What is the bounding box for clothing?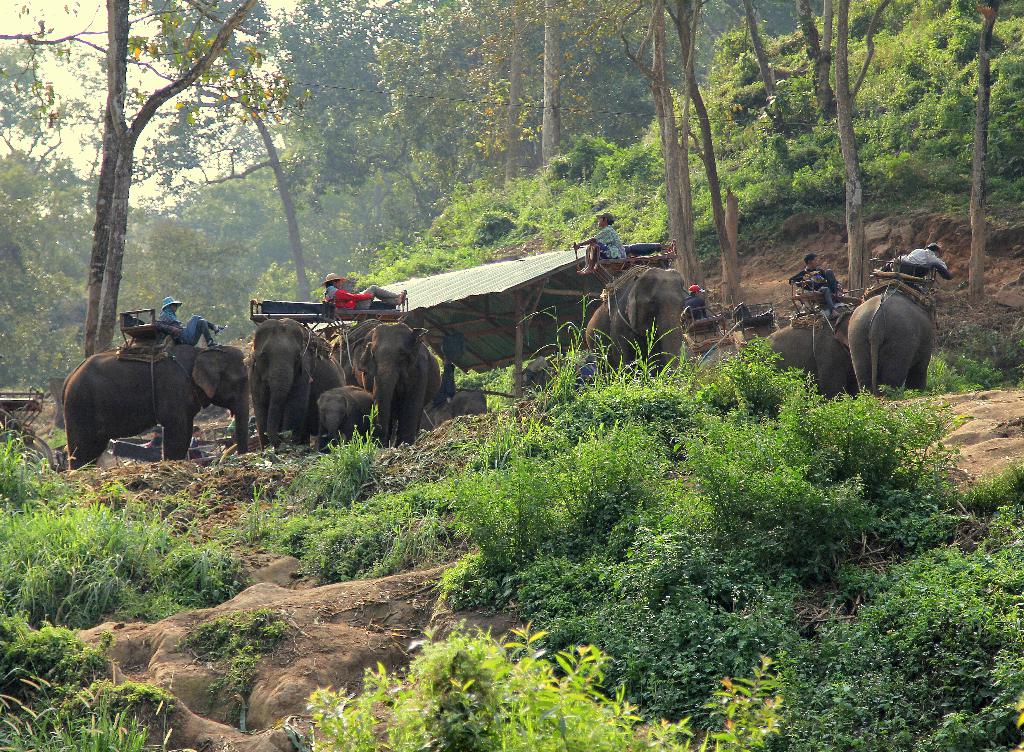
box(158, 313, 220, 345).
